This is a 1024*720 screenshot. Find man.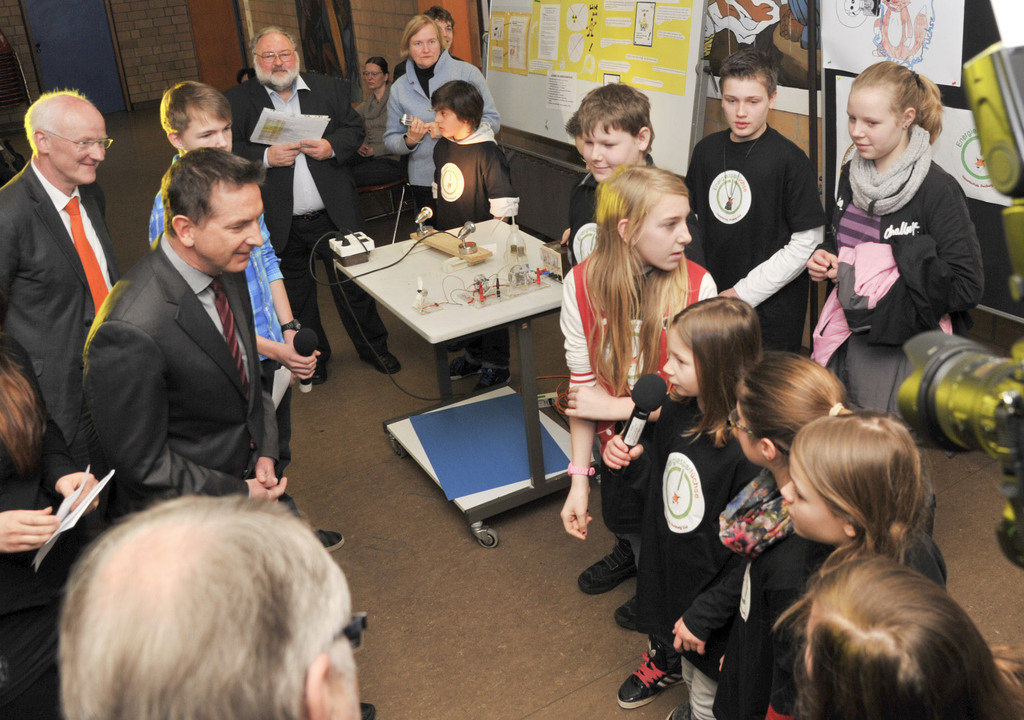
Bounding box: <bbox>148, 81, 345, 552</bbox>.
